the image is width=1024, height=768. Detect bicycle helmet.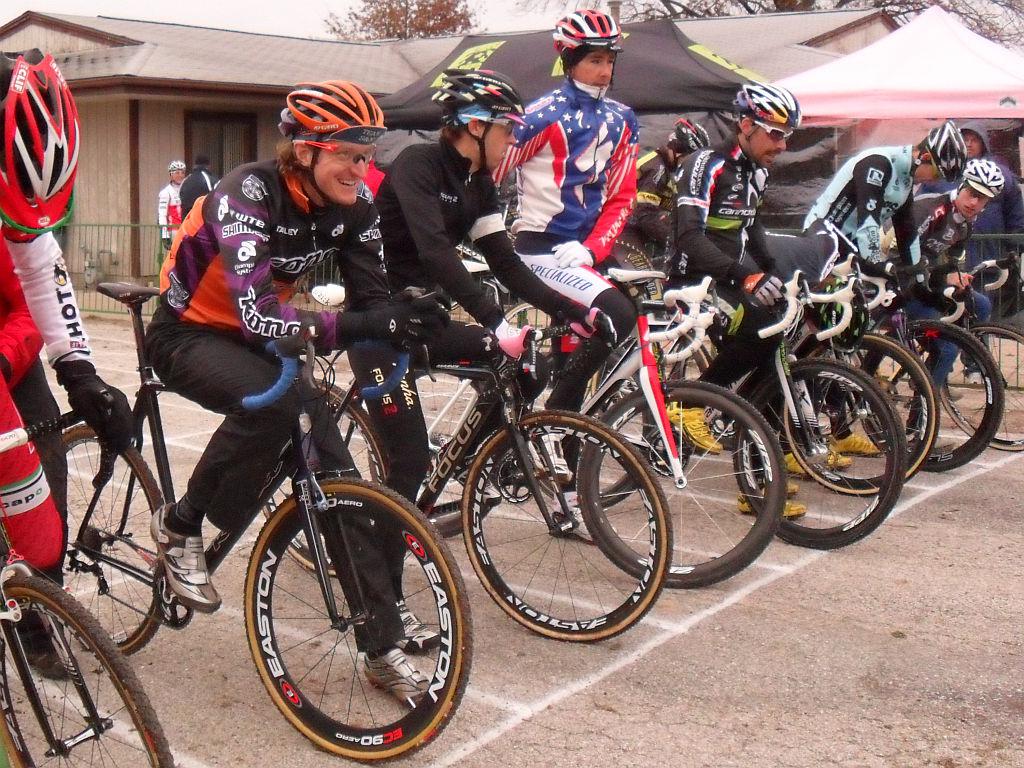
Detection: 666,115,701,173.
